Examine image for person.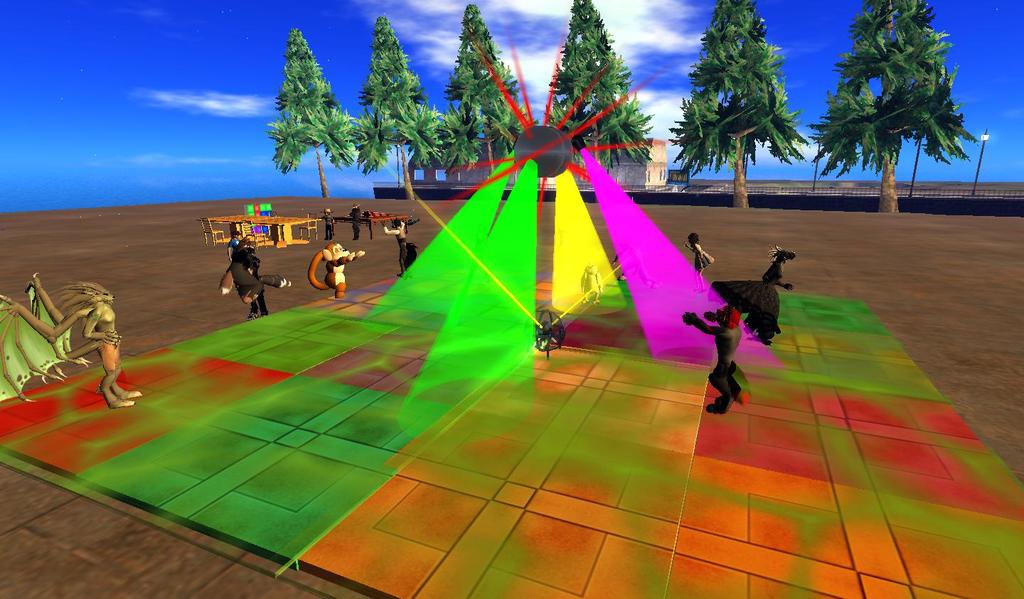
Examination result: (684, 231, 705, 282).
